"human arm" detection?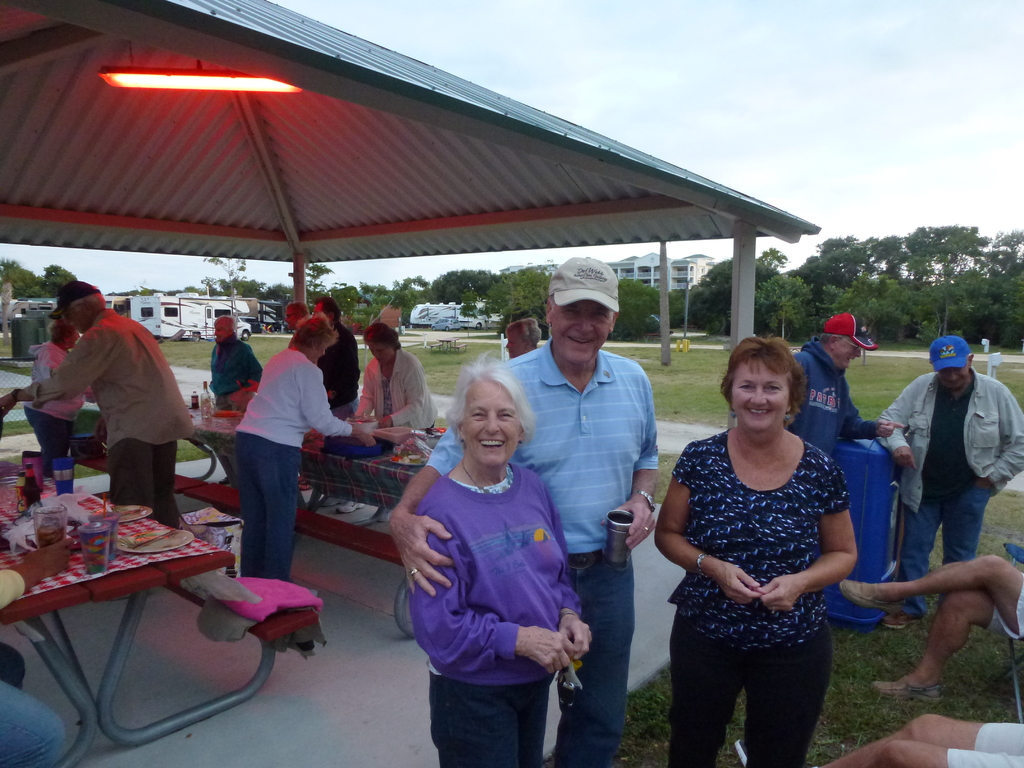
753, 455, 859, 608
